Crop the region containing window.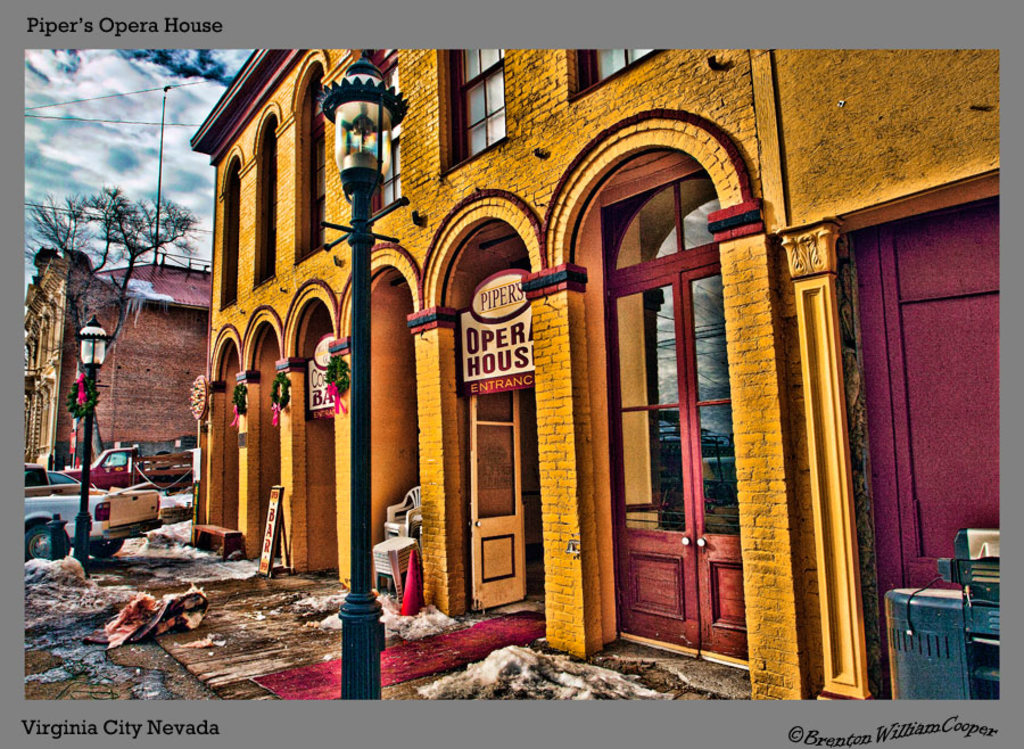
Crop region: x1=436, y1=48, x2=507, y2=174.
